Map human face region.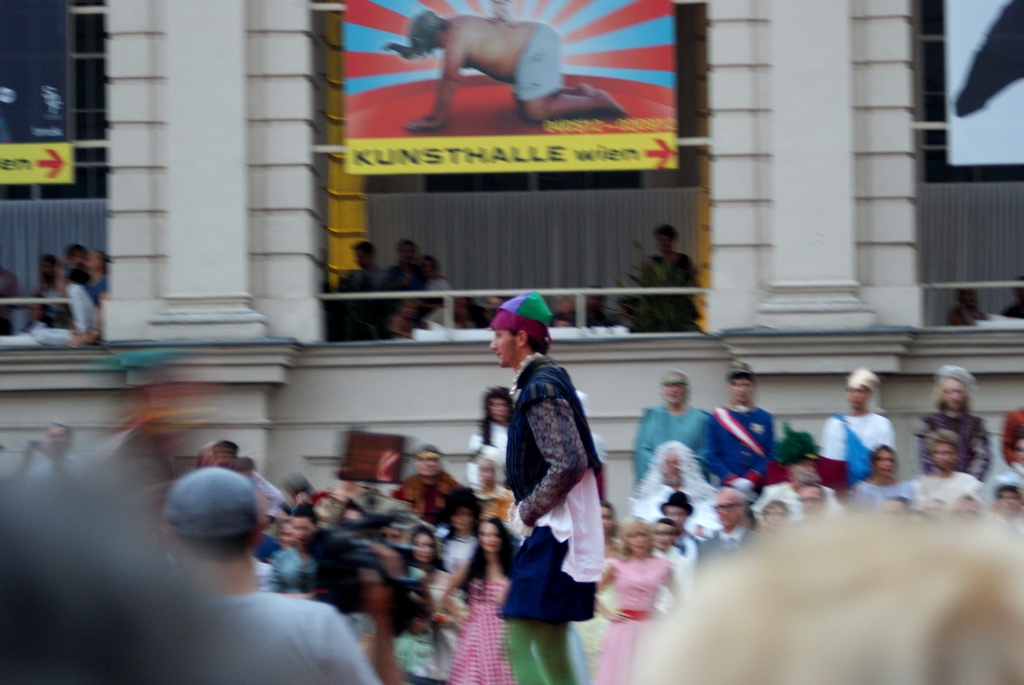
Mapped to left=490, top=331, right=516, bottom=373.
